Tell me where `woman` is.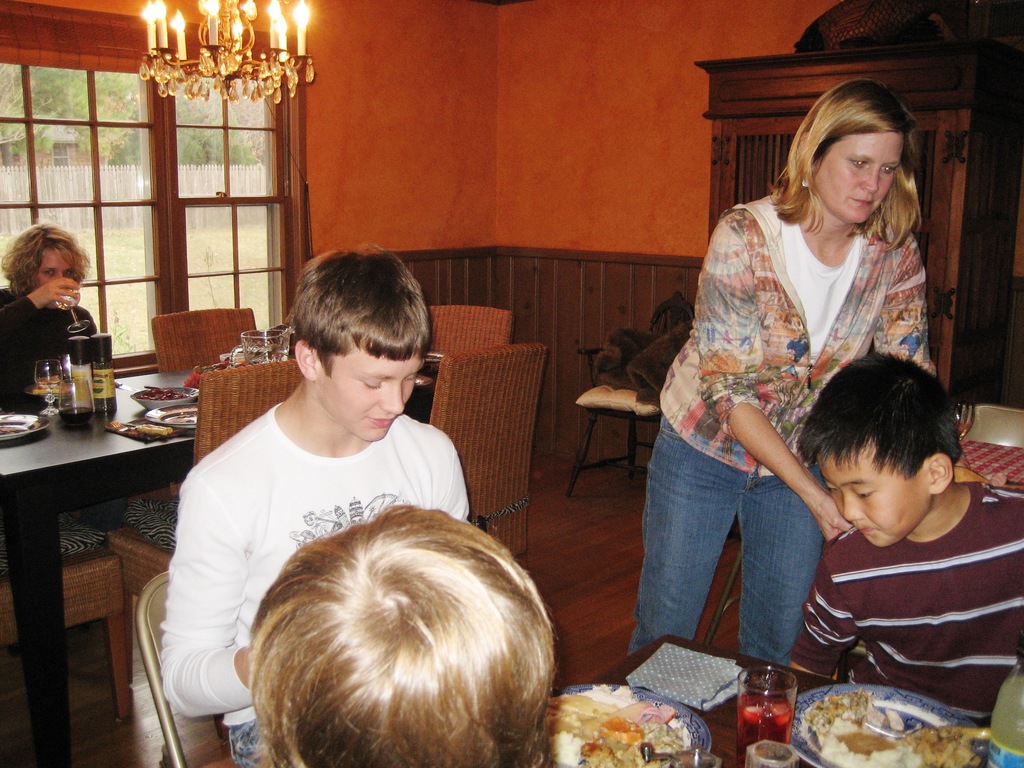
`woman` is at bbox=[652, 79, 940, 648].
